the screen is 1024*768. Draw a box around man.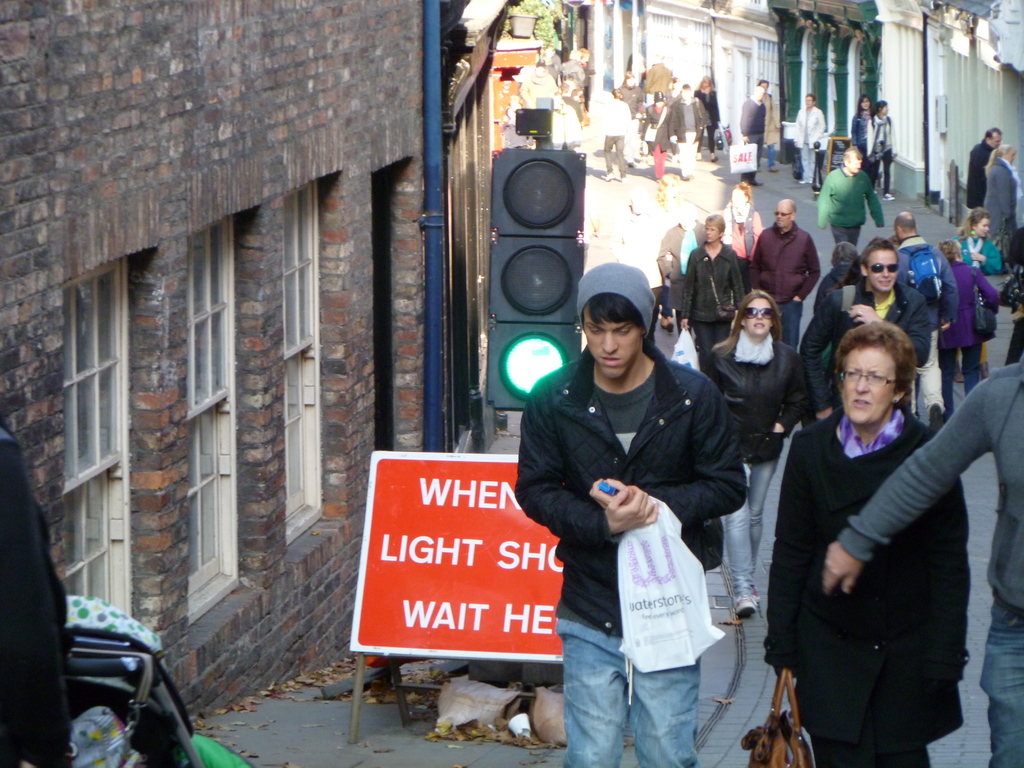
[left=746, top=198, right=824, bottom=349].
